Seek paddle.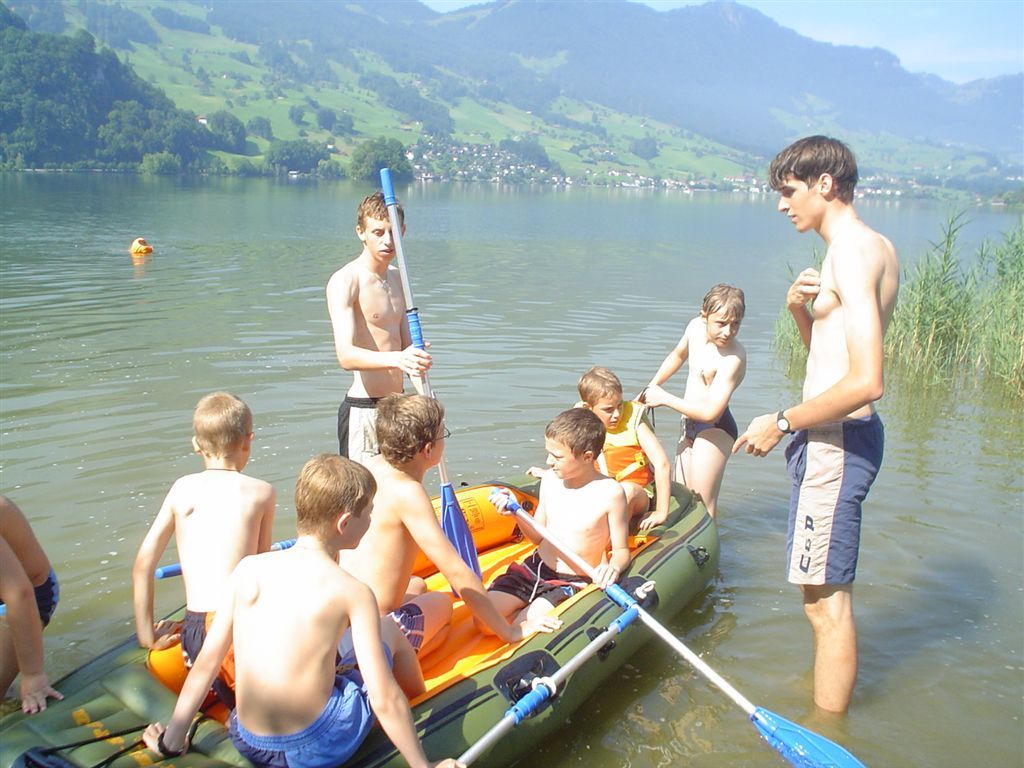
x1=490, y1=485, x2=866, y2=767.
